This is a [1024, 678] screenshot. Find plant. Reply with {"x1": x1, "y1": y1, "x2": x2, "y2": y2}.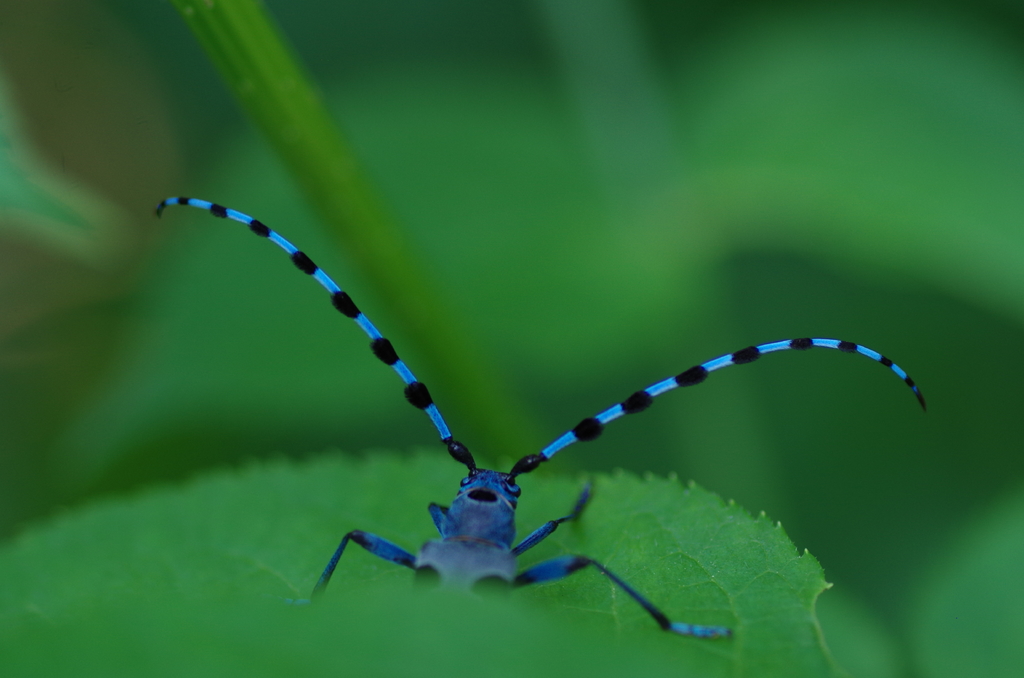
{"x1": 0, "y1": 0, "x2": 1023, "y2": 677}.
